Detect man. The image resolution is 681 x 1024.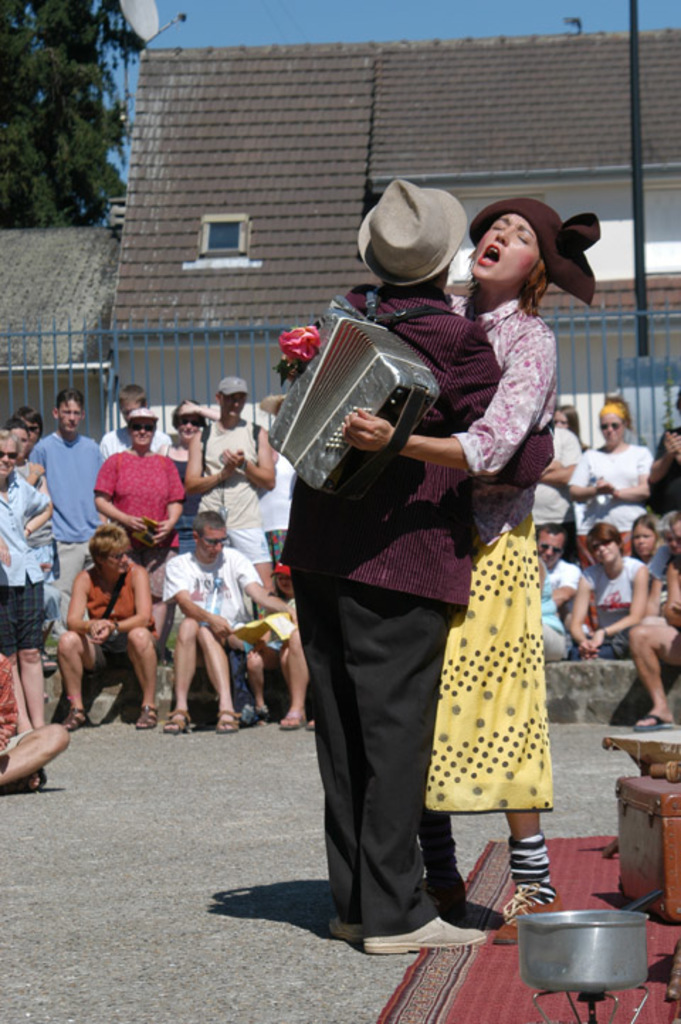
(620,512,680,732).
